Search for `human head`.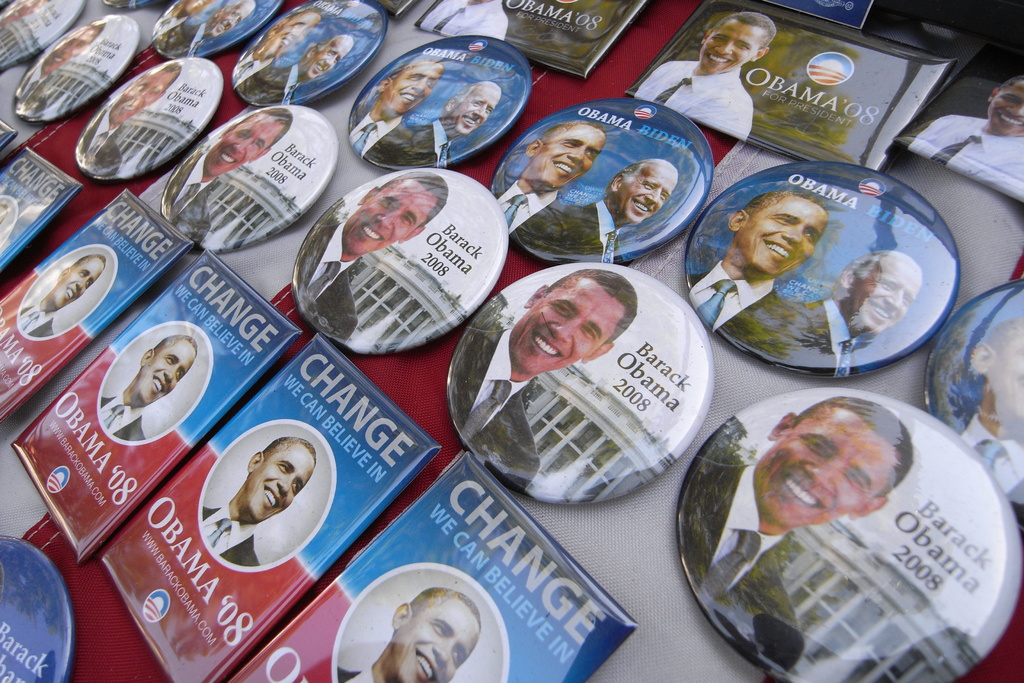
Found at pyautogui.locateOnScreen(132, 329, 201, 407).
